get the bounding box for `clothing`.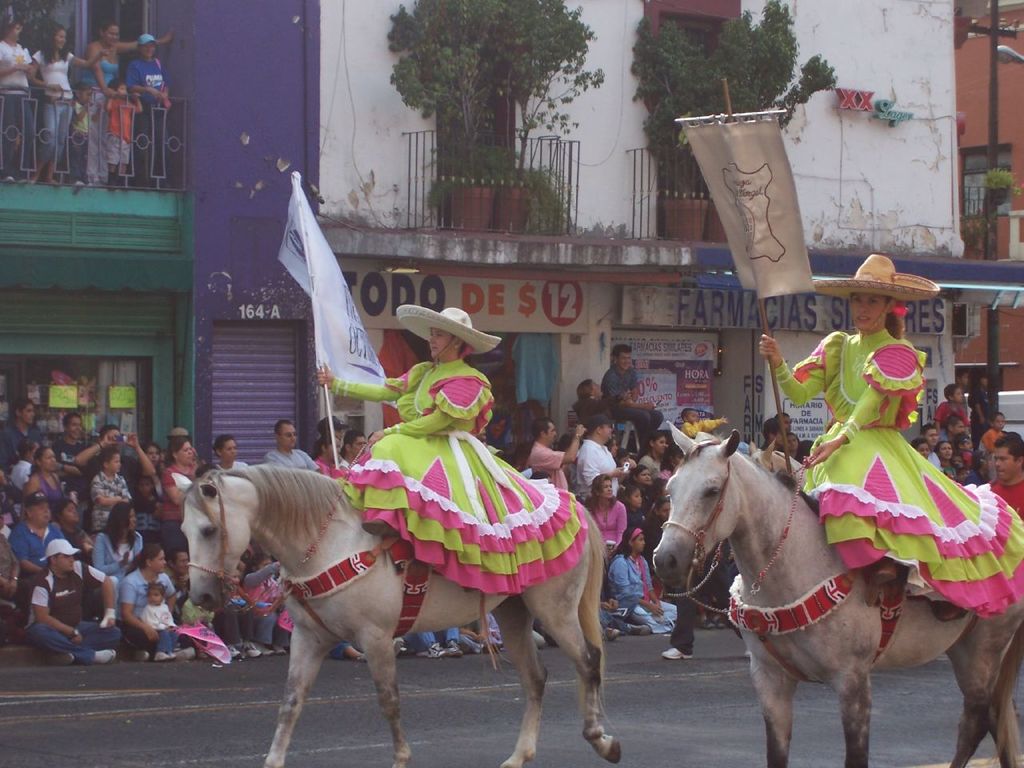
x1=932, y1=402, x2=970, y2=426.
